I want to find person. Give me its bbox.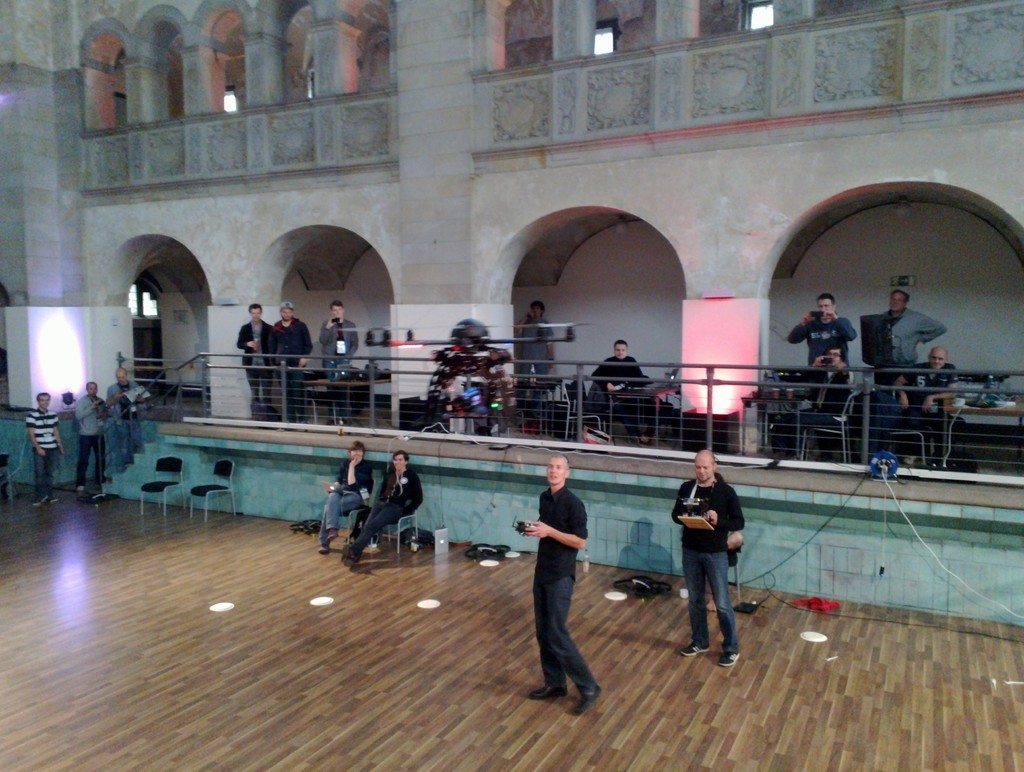
[321,441,371,556].
